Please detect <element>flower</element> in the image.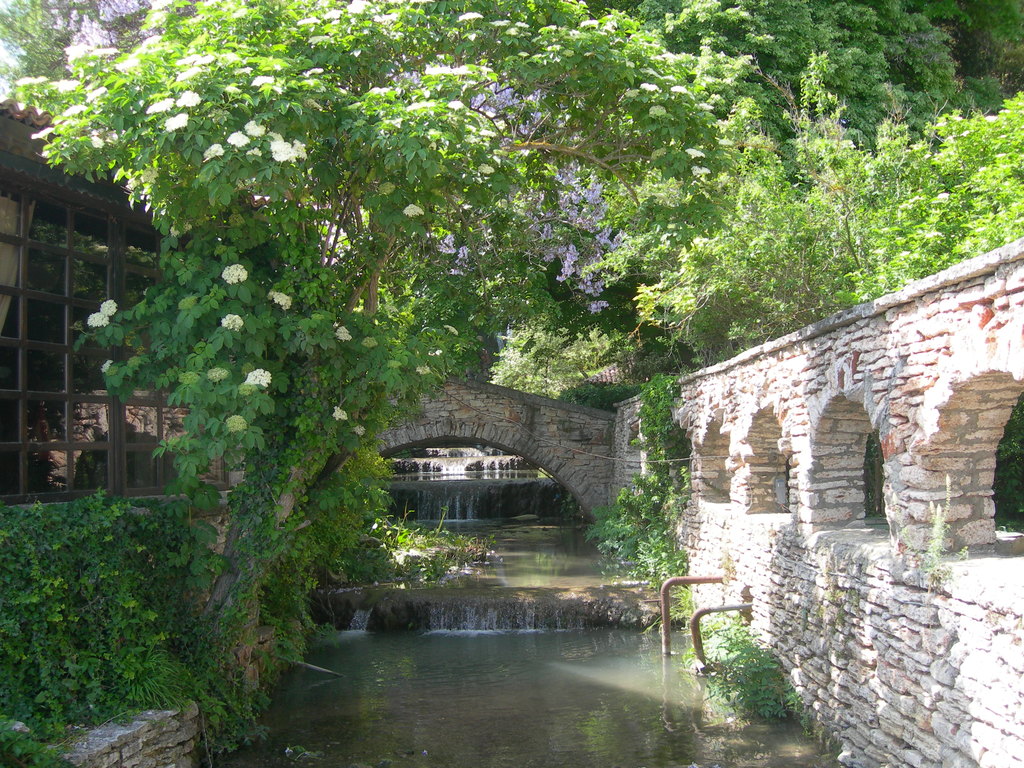
(left=99, top=360, right=113, bottom=373).
